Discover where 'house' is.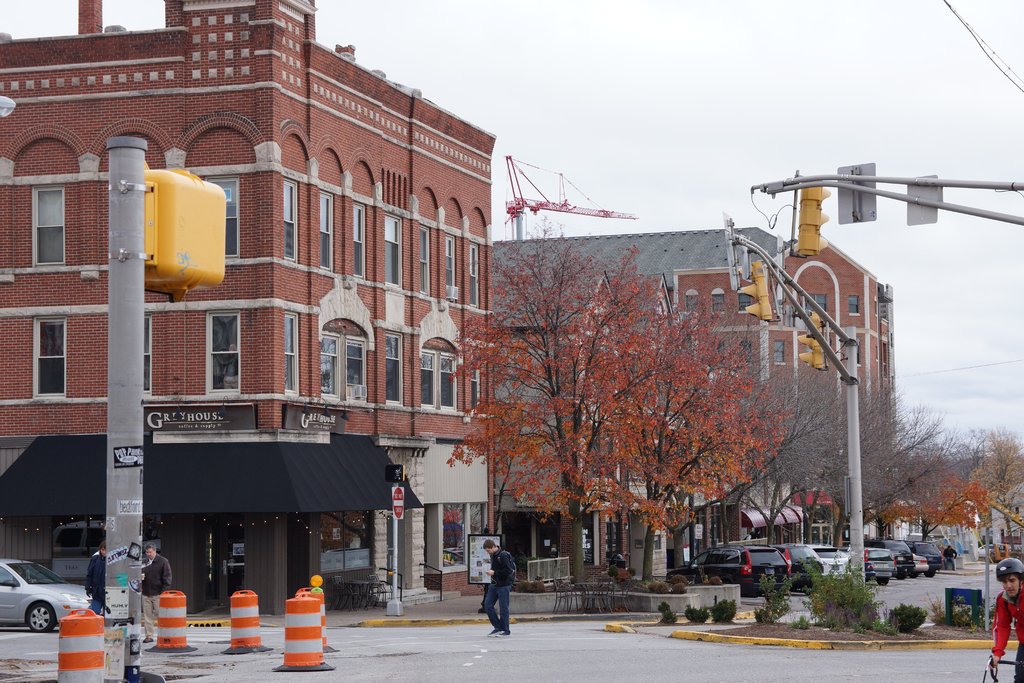
Discovered at crop(494, 219, 901, 579).
